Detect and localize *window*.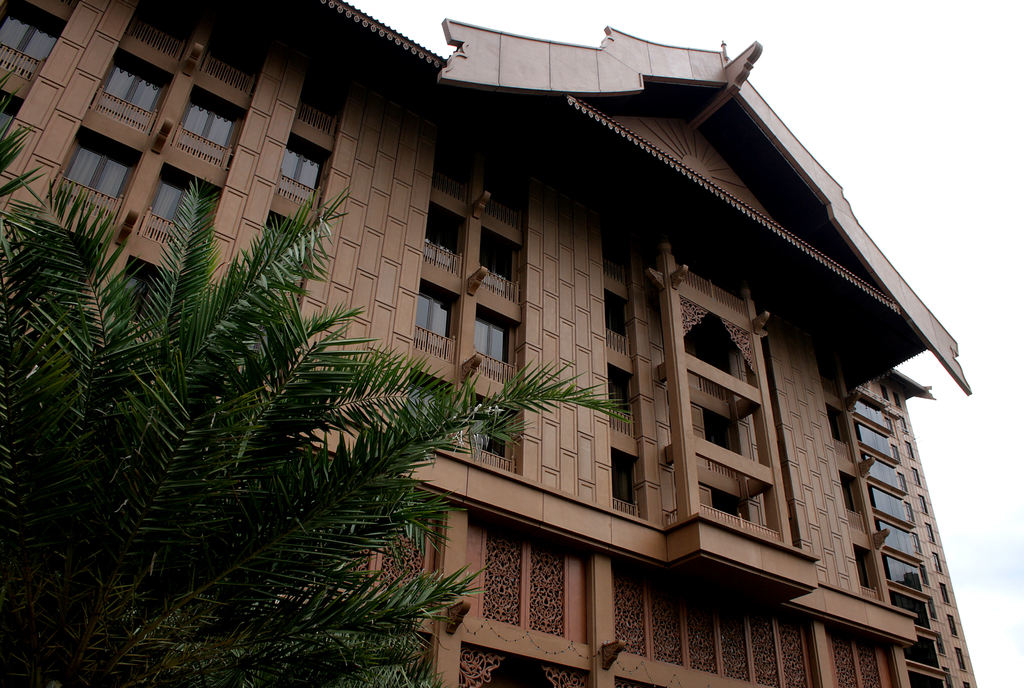
Localized at {"x1": 829, "y1": 631, "x2": 858, "y2": 687}.
